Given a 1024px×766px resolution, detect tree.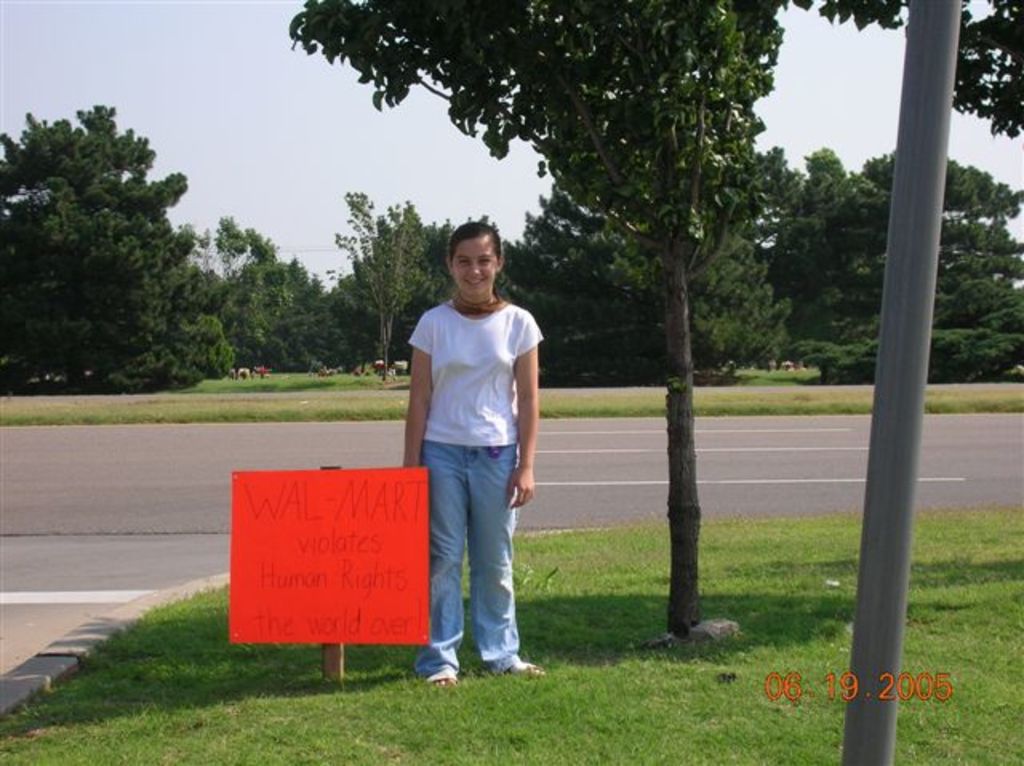
[x1=14, y1=69, x2=203, y2=395].
